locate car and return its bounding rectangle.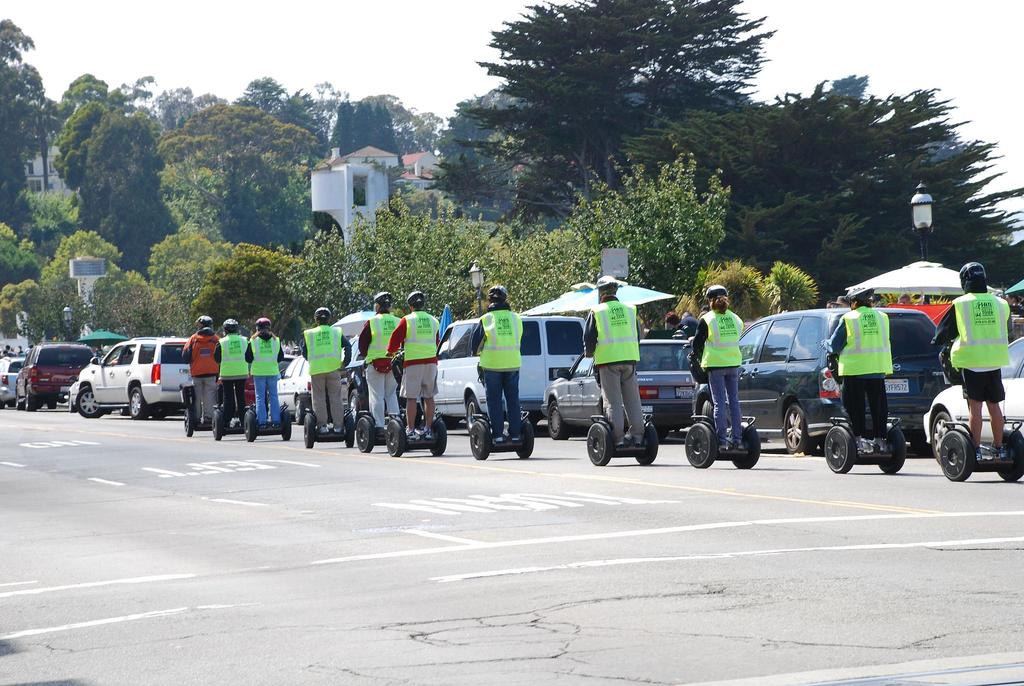
(433,321,587,427).
